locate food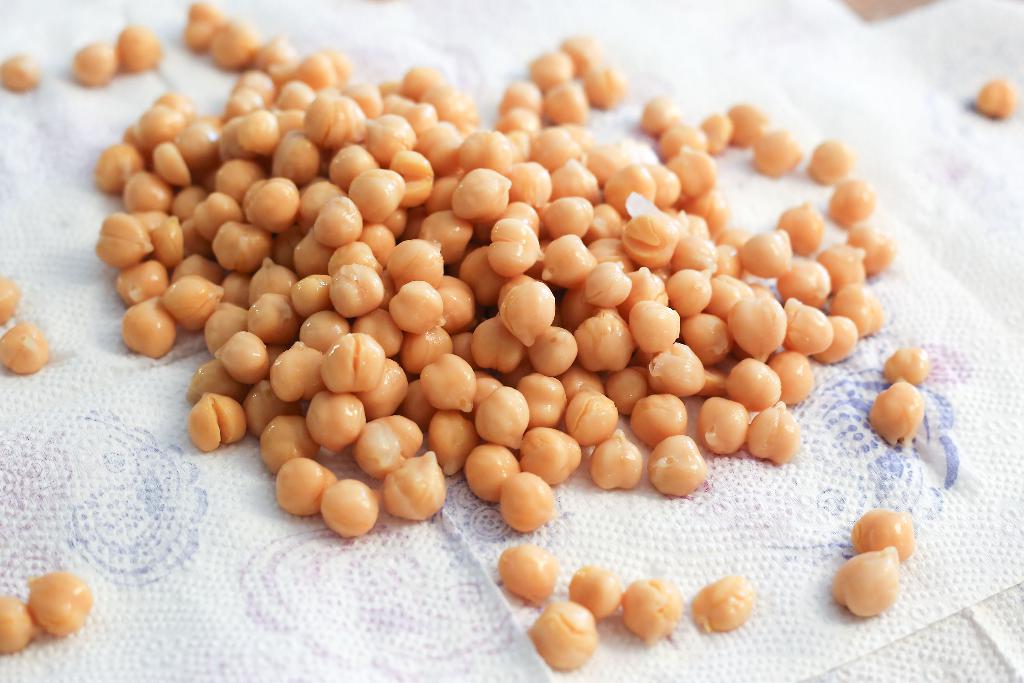
(0,52,36,94)
